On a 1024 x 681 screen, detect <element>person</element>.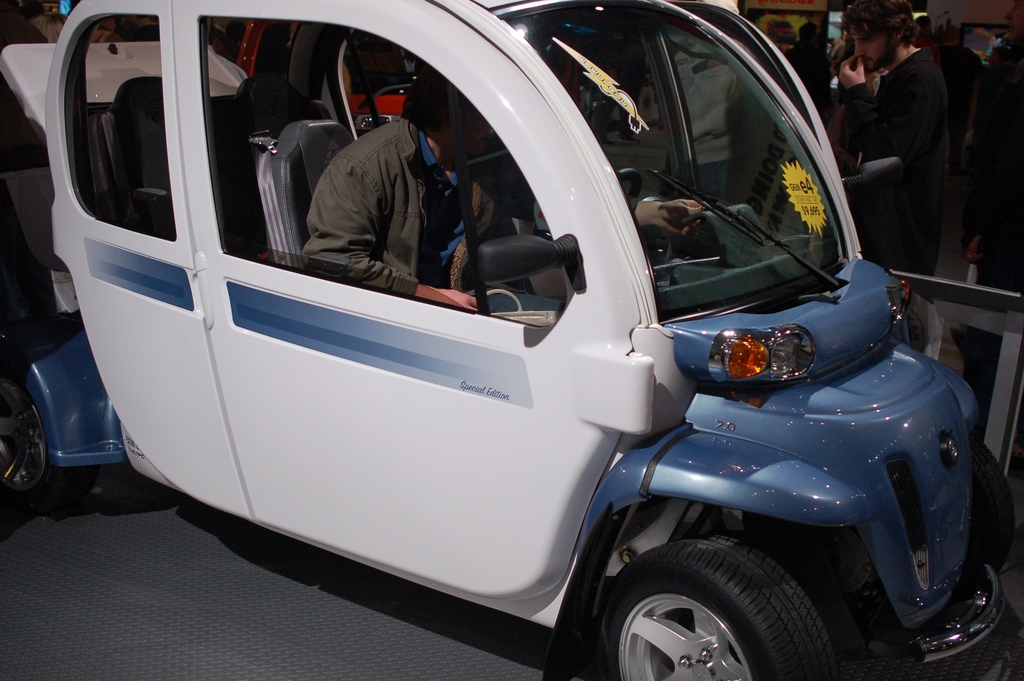
{"left": 310, "top": 67, "right": 522, "bottom": 308}.
